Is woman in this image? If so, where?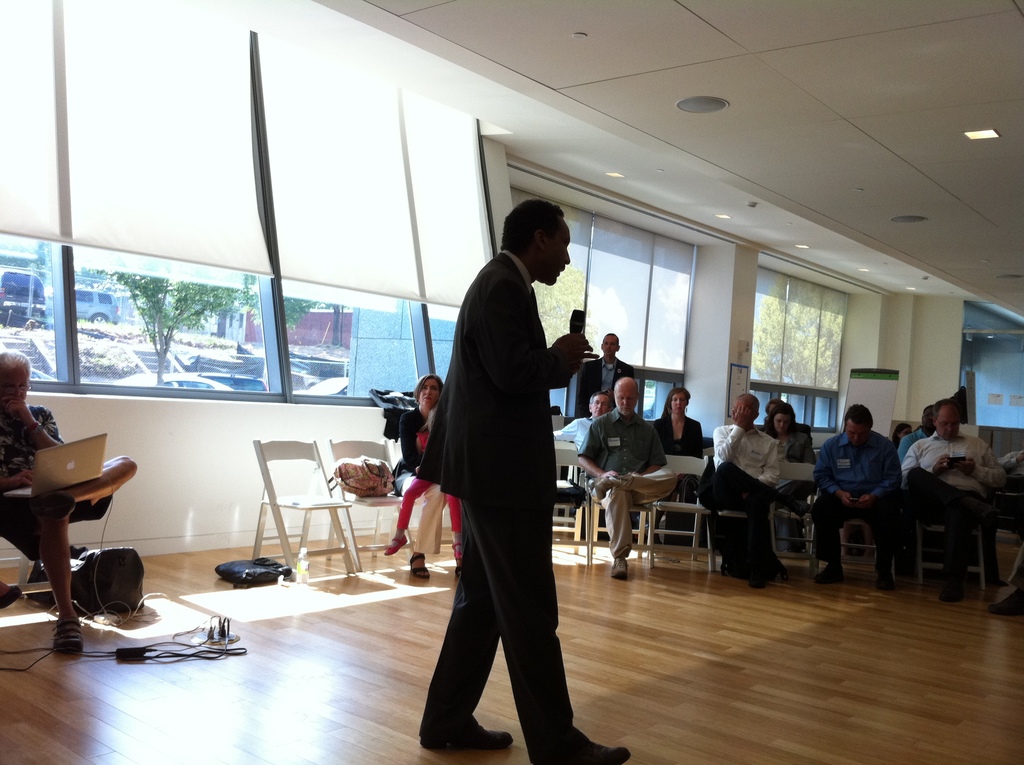
Yes, at Rect(653, 388, 701, 545).
